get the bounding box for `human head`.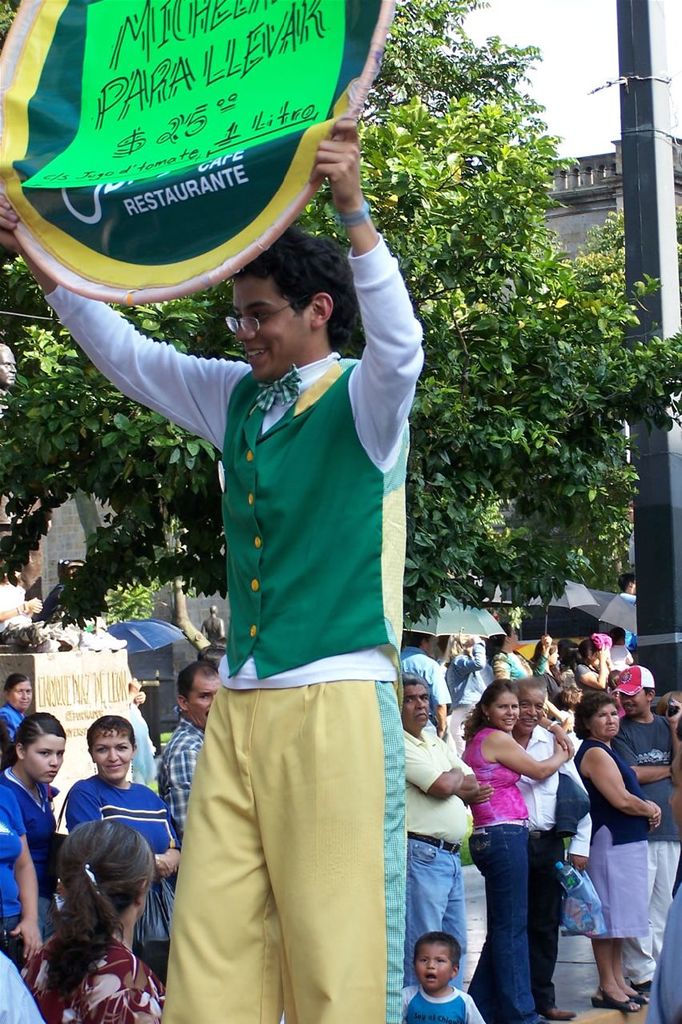
89 722 135 770.
